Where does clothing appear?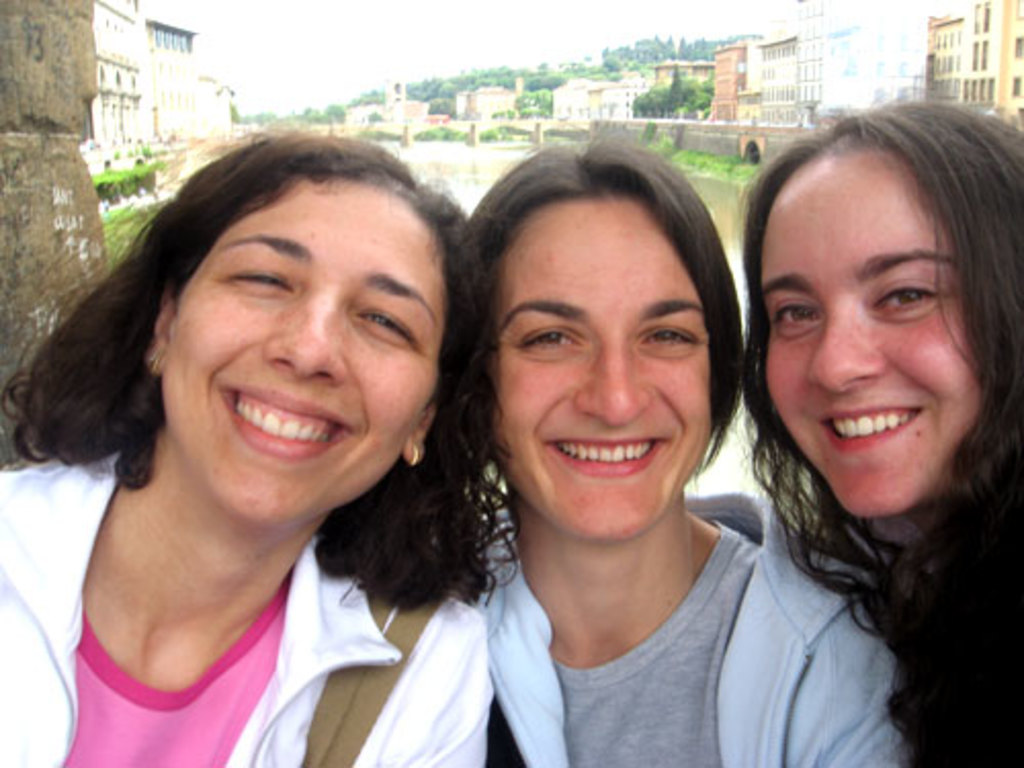
Appears at (x1=6, y1=406, x2=467, y2=762).
